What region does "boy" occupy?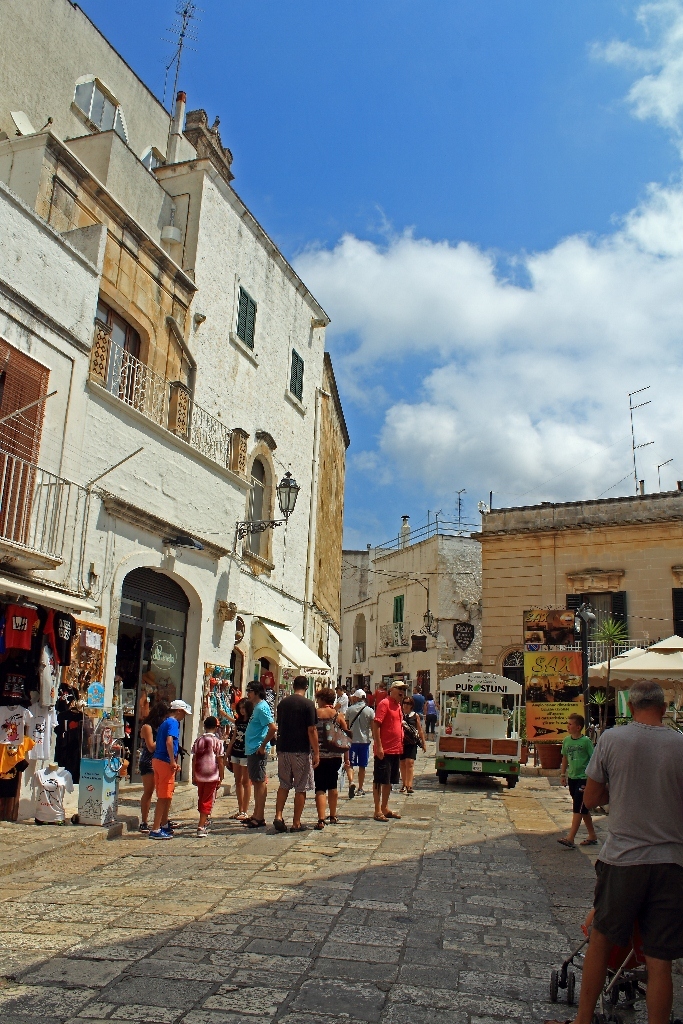
[x1=555, y1=710, x2=598, y2=847].
